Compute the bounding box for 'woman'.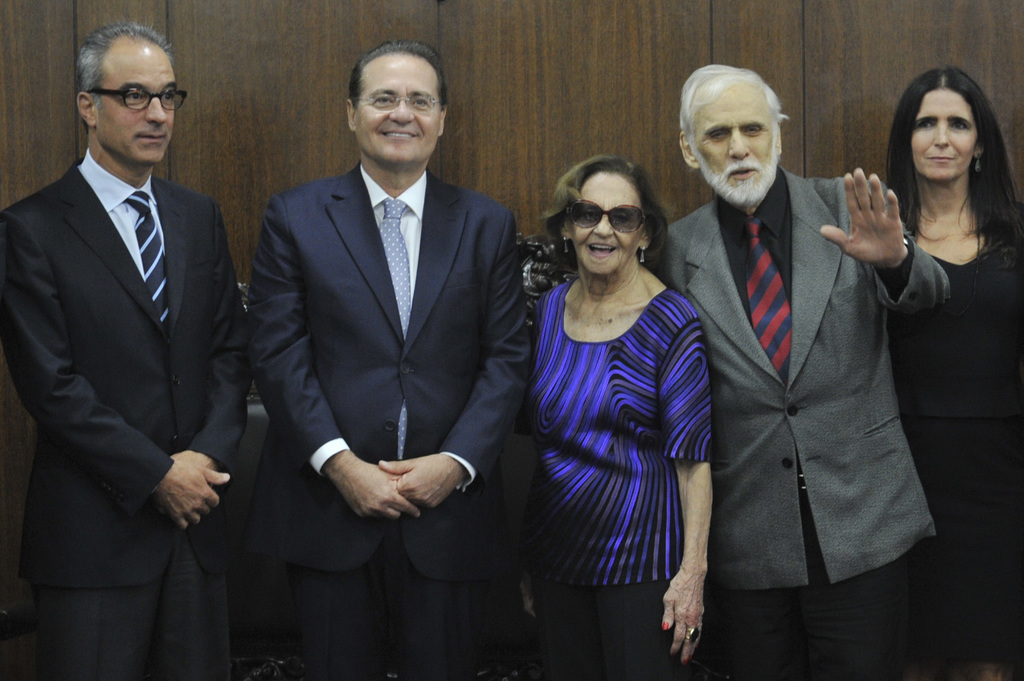
x1=515 y1=138 x2=725 y2=671.
